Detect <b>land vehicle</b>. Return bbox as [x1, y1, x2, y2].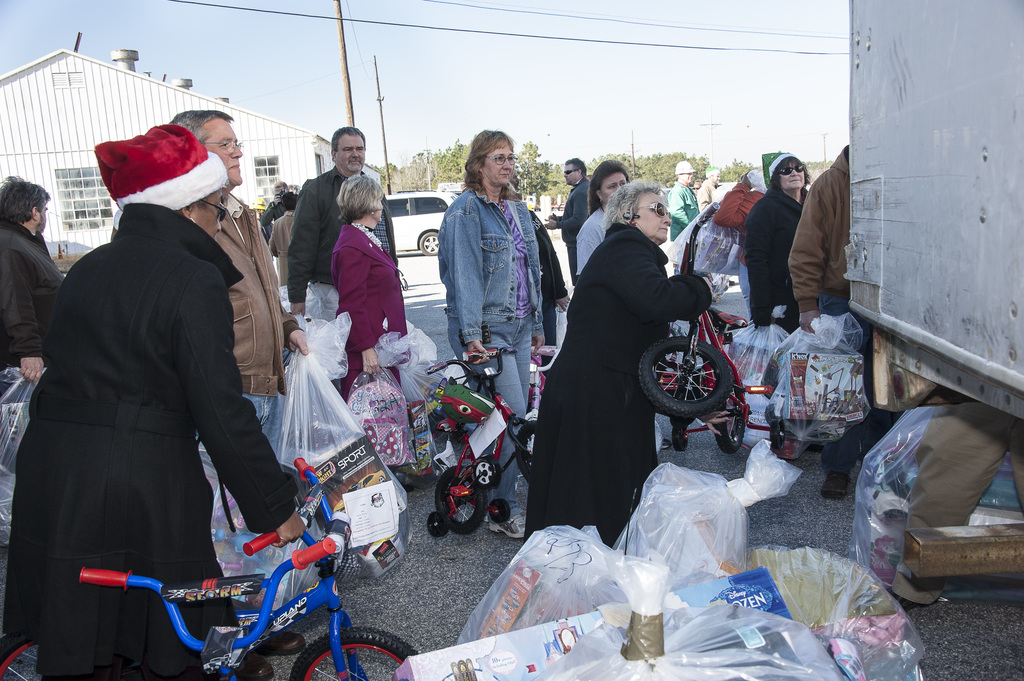
[383, 189, 456, 252].
